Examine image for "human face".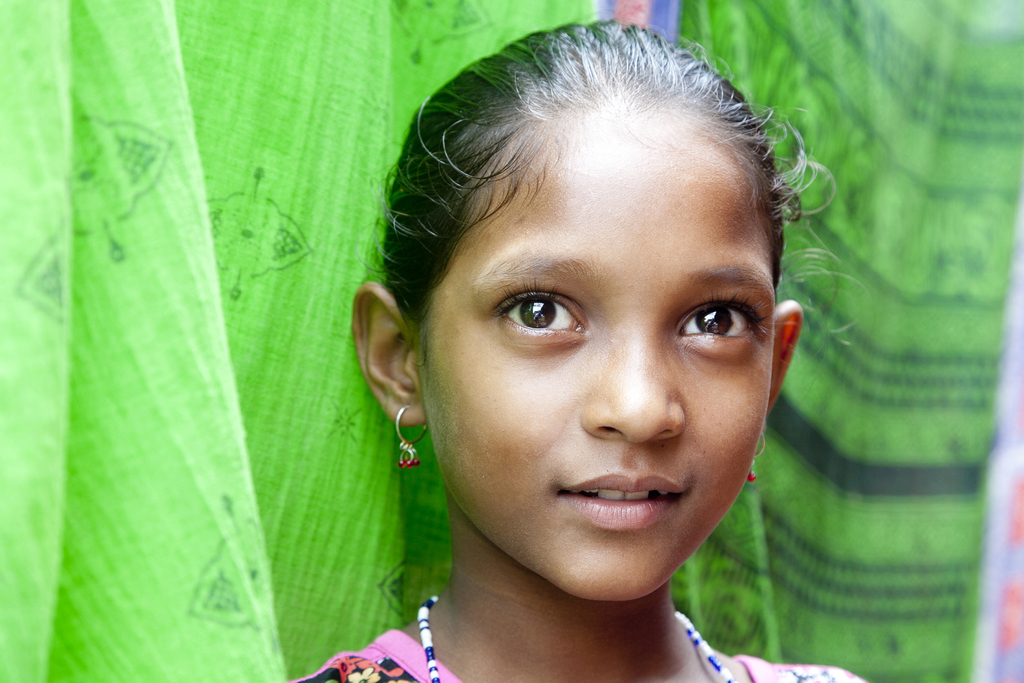
Examination result: x1=414 y1=117 x2=776 y2=605.
